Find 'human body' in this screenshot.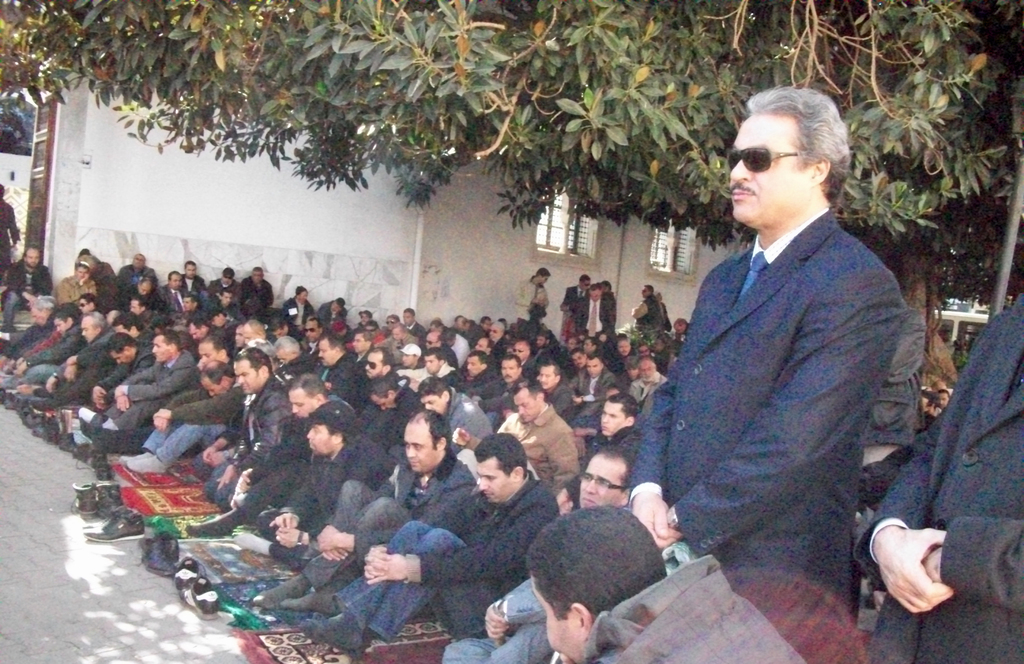
The bounding box for 'human body' is 625 83 931 658.
